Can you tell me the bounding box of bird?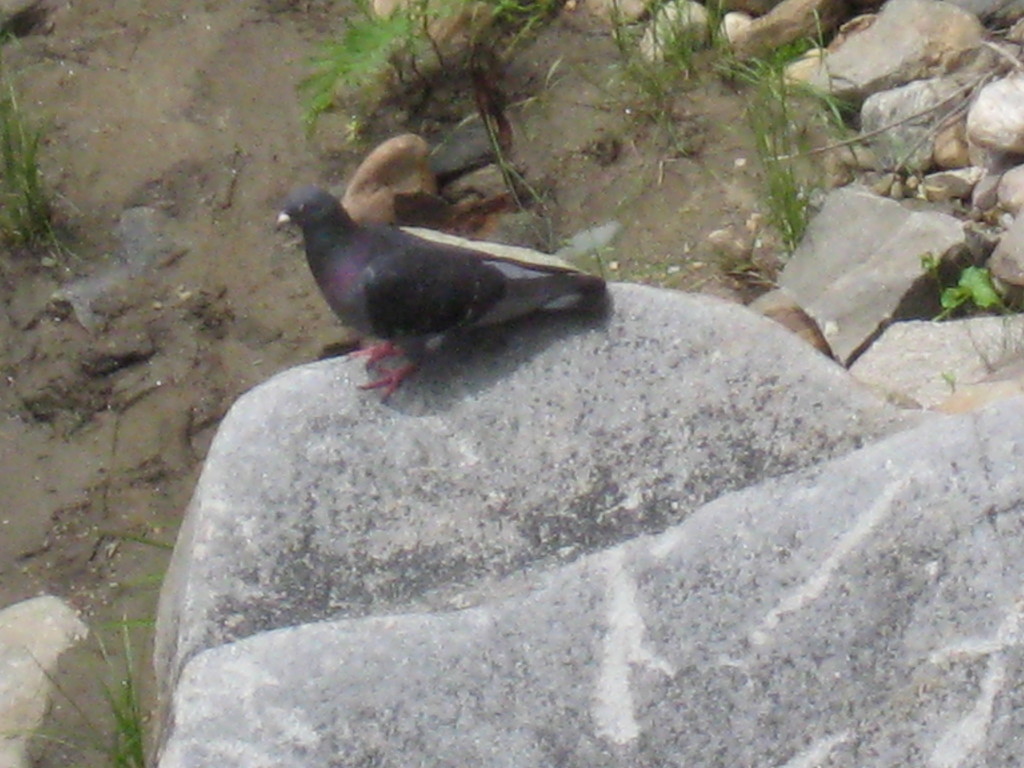
(282,124,609,398).
